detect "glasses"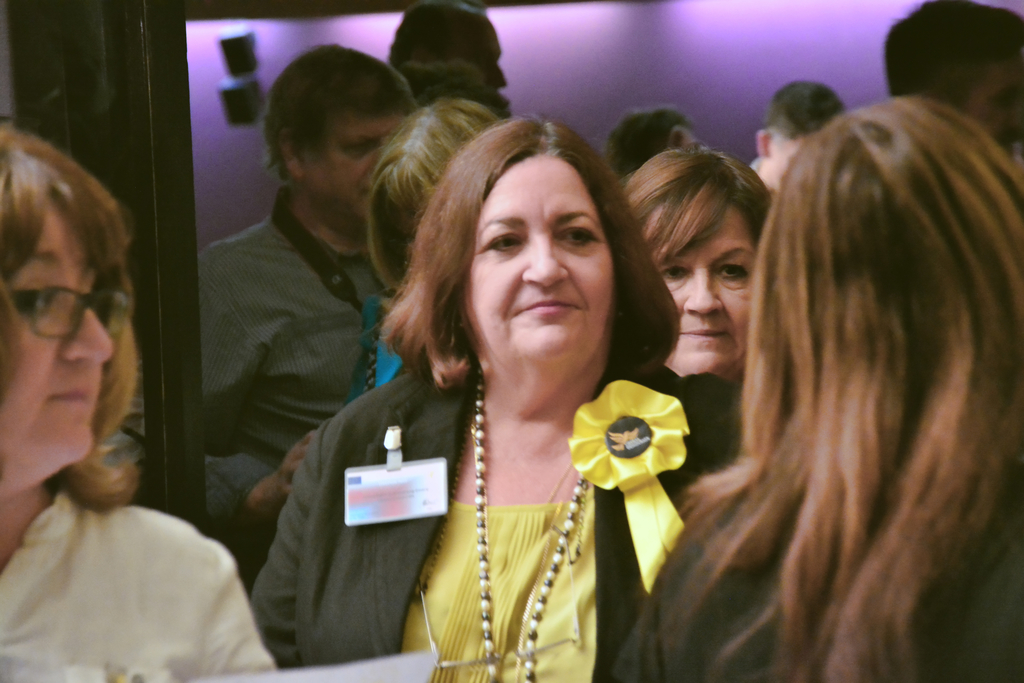
{"x1": 11, "y1": 278, "x2": 136, "y2": 348}
